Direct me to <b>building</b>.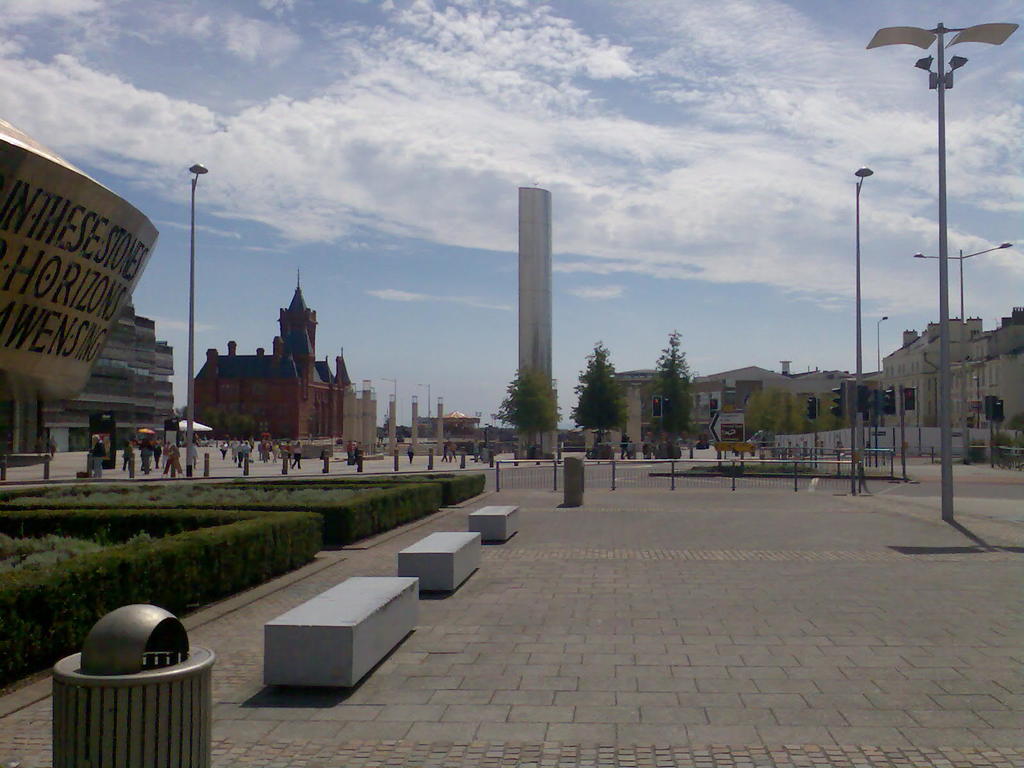
Direction: select_region(185, 269, 380, 446).
